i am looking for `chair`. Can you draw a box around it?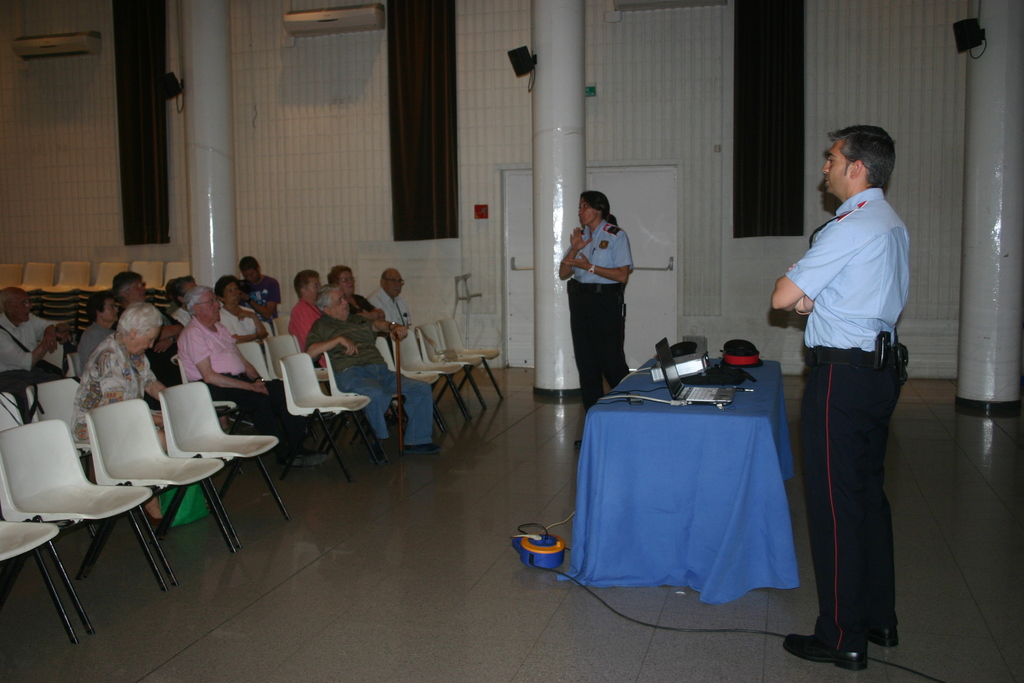
Sure, the bounding box is <bbox>378, 325, 504, 429</bbox>.
